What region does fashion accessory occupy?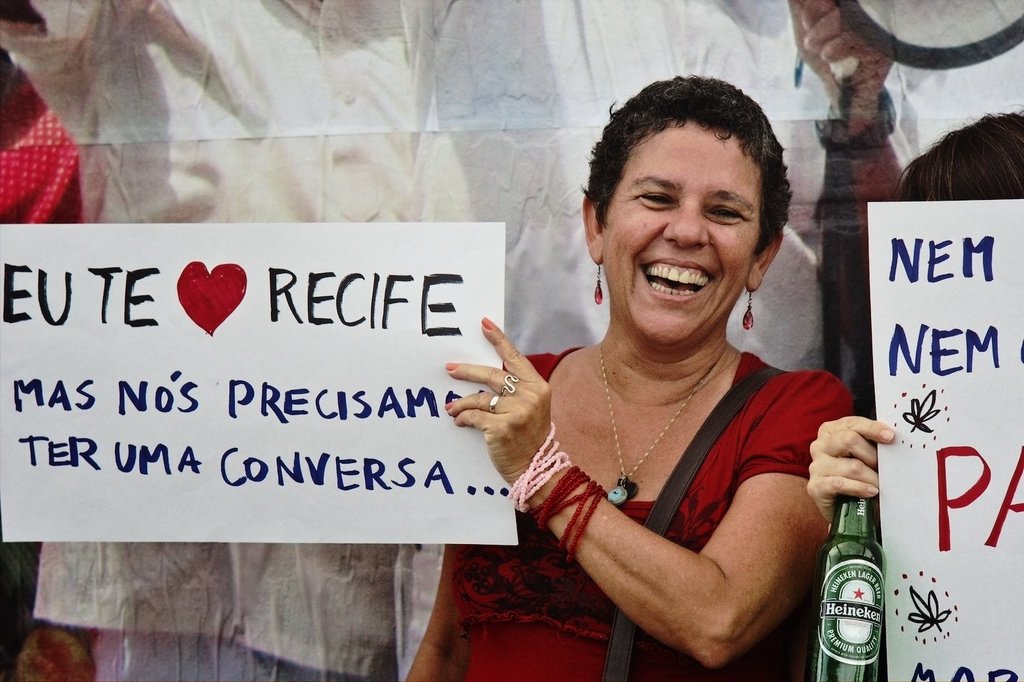
<box>504,416,578,518</box>.
